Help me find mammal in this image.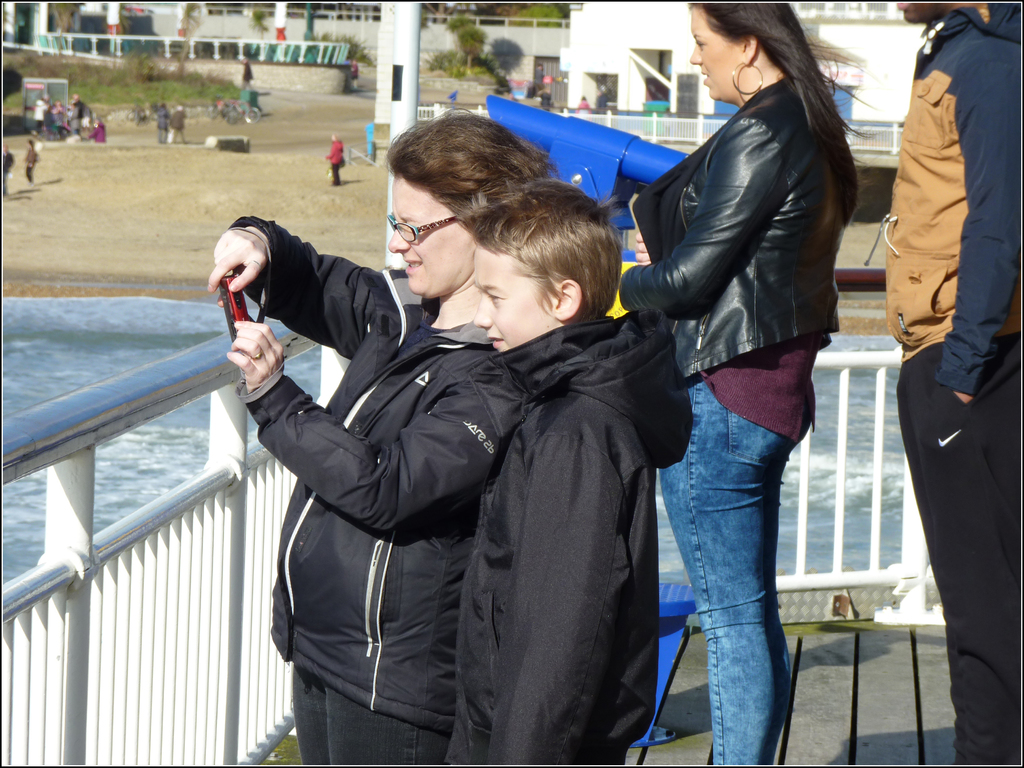
Found it: 86,116,111,145.
